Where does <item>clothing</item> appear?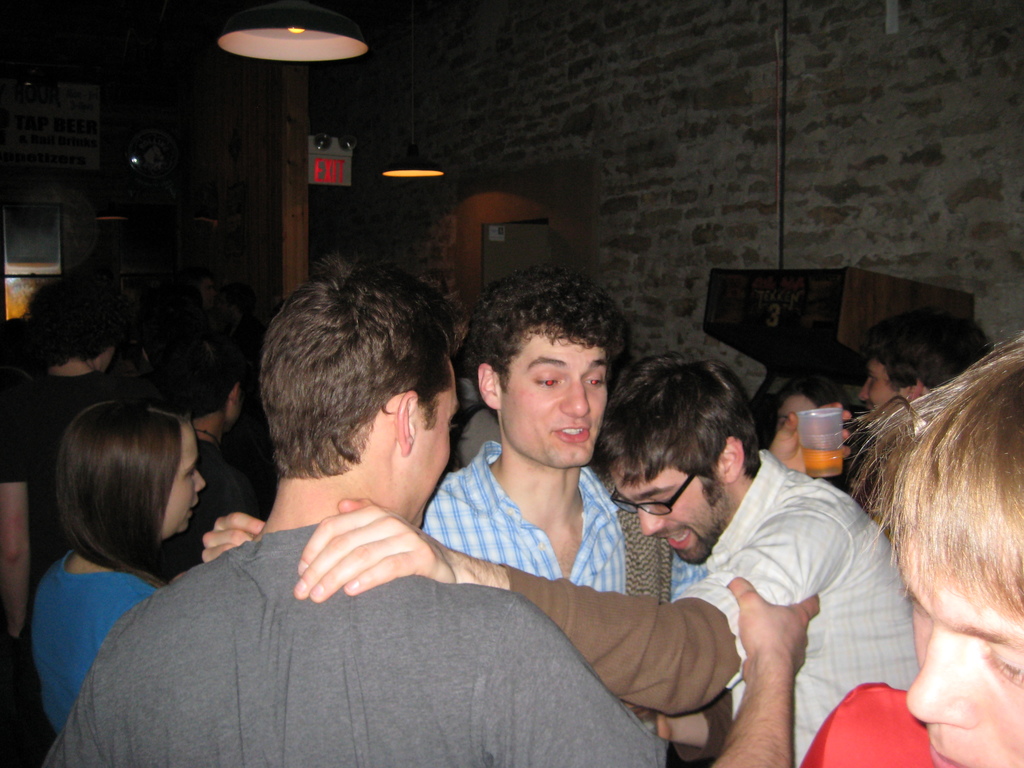
Appears at <bbox>138, 438, 266, 584</bbox>.
